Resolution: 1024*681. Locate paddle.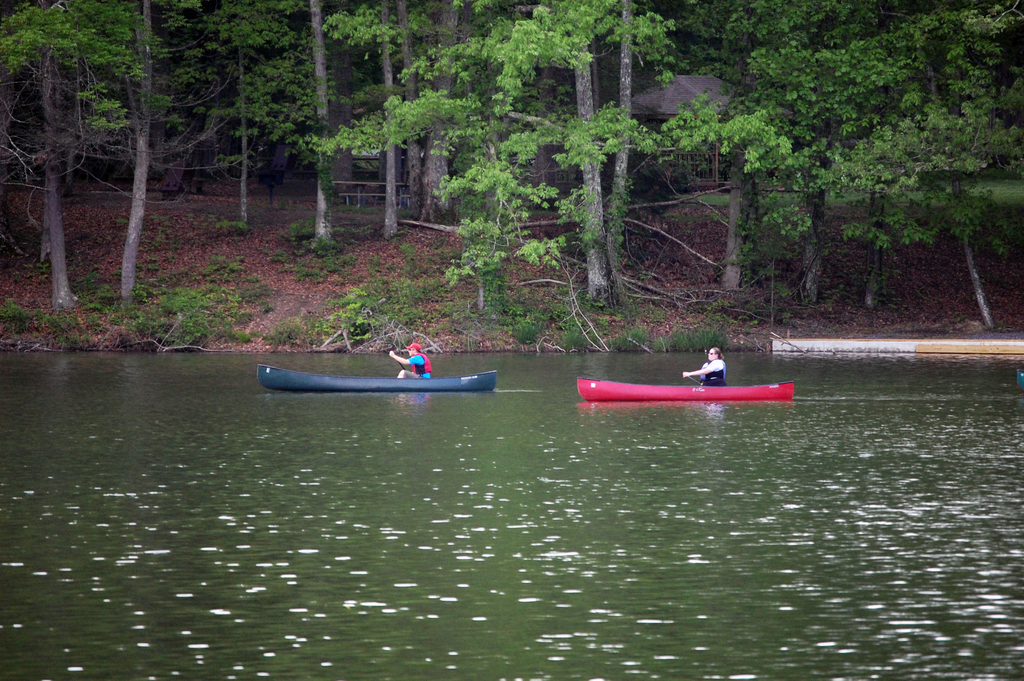
[396,359,406,368].
